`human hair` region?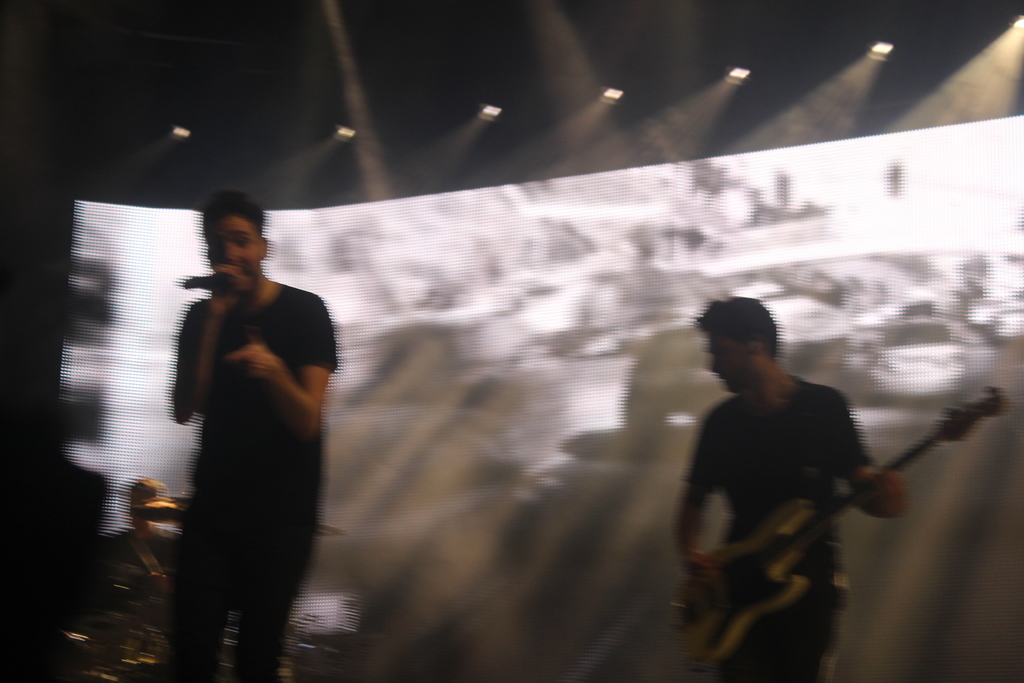
[left=722, top=303, right=804, bottom=379]
